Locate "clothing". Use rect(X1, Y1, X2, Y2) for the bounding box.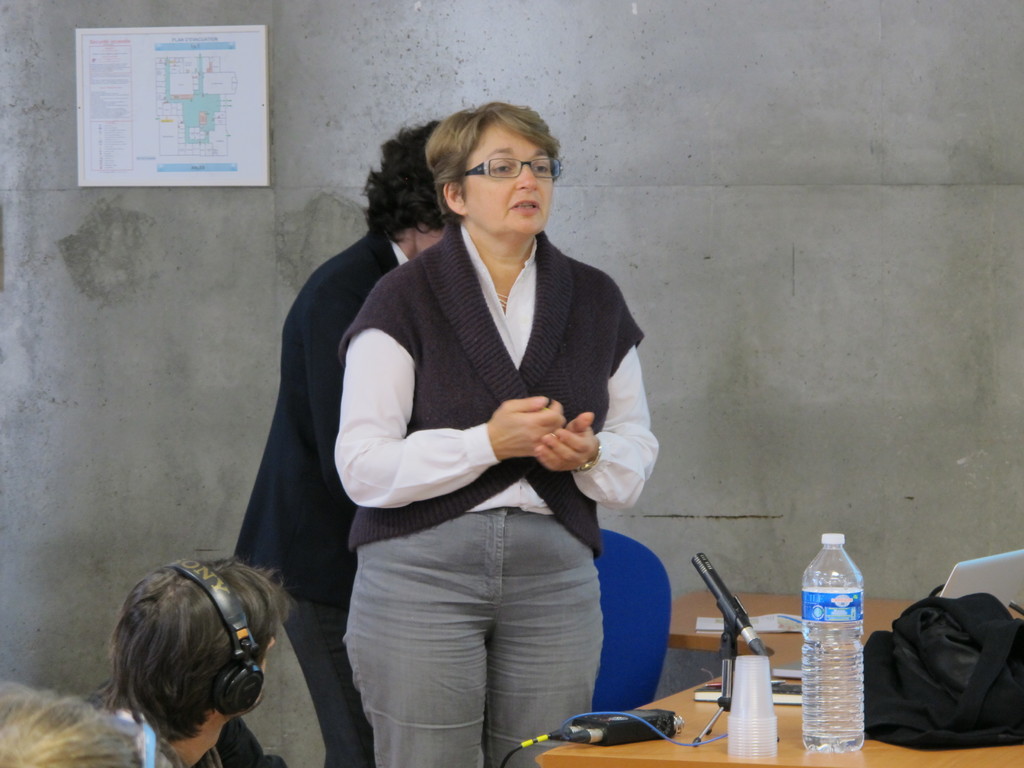
rect(340, 216, 657, 767).
